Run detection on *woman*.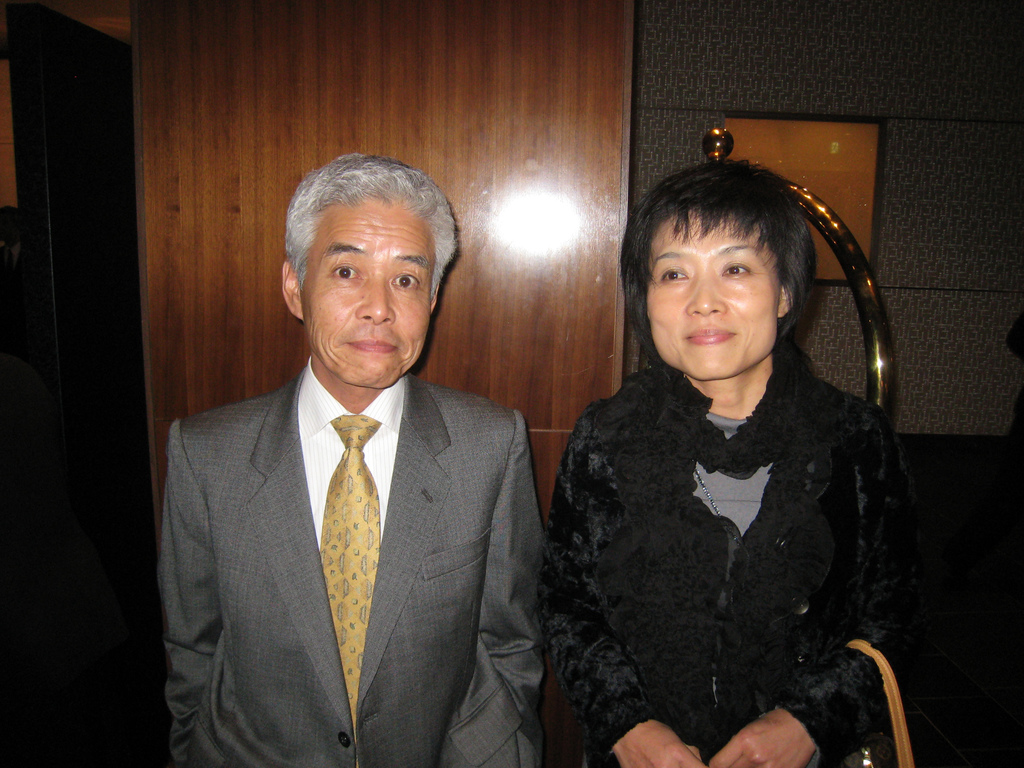
Result: 533:134:922:767.
